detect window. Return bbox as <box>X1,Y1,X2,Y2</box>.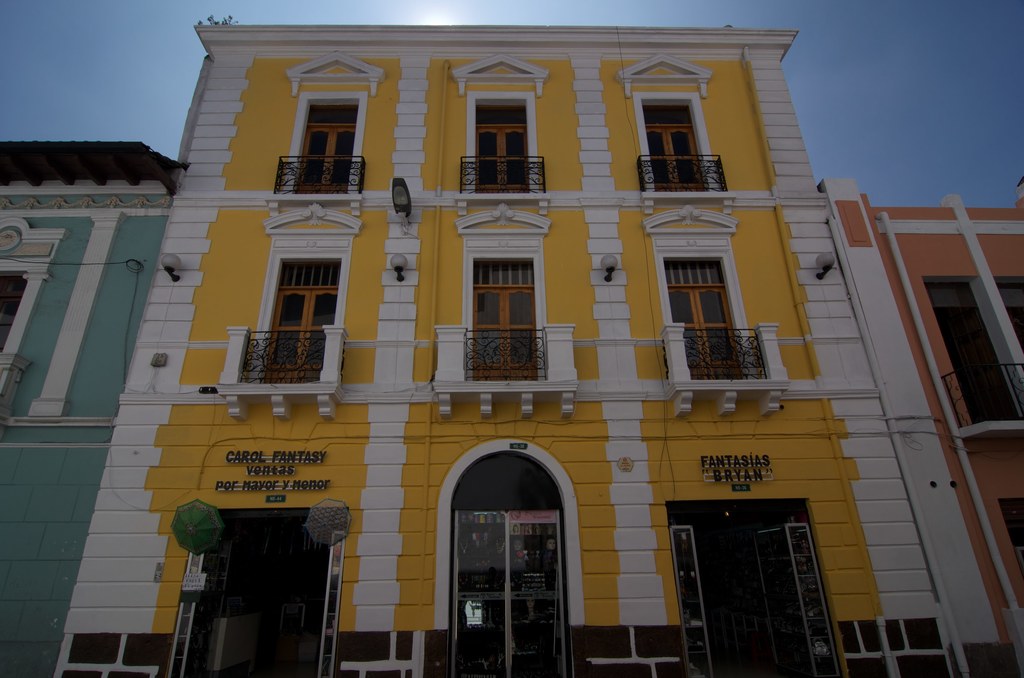
<box>282,97,362,206</box>.
